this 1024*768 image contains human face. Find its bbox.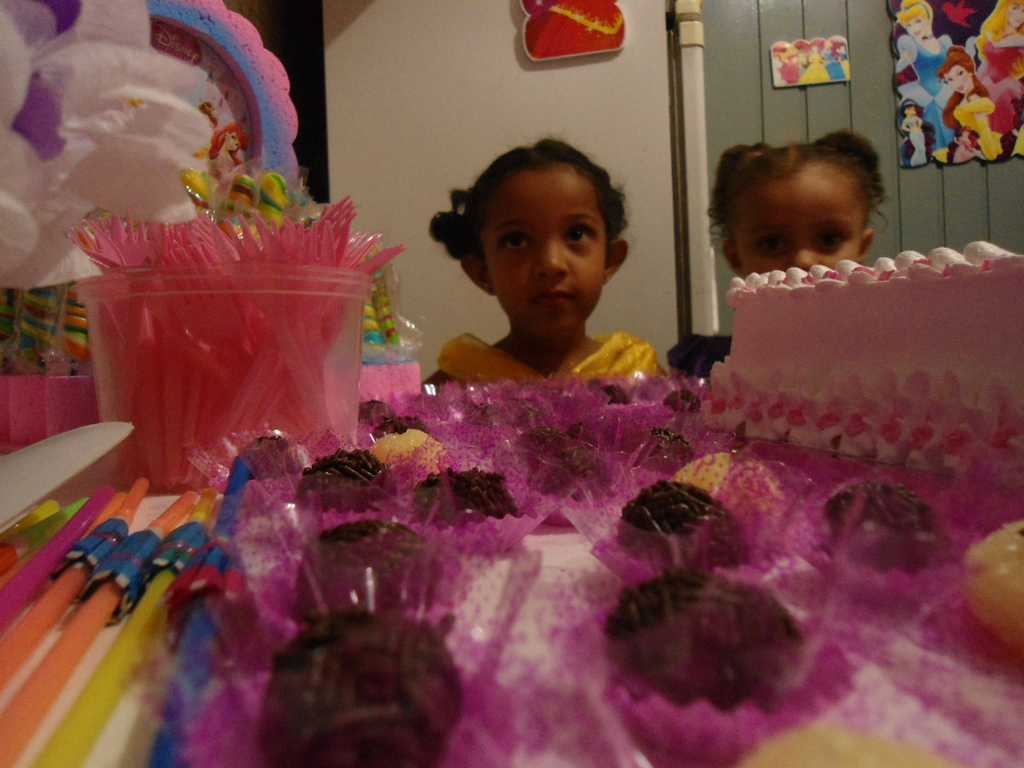
rect(733, 163, 865, 272).
